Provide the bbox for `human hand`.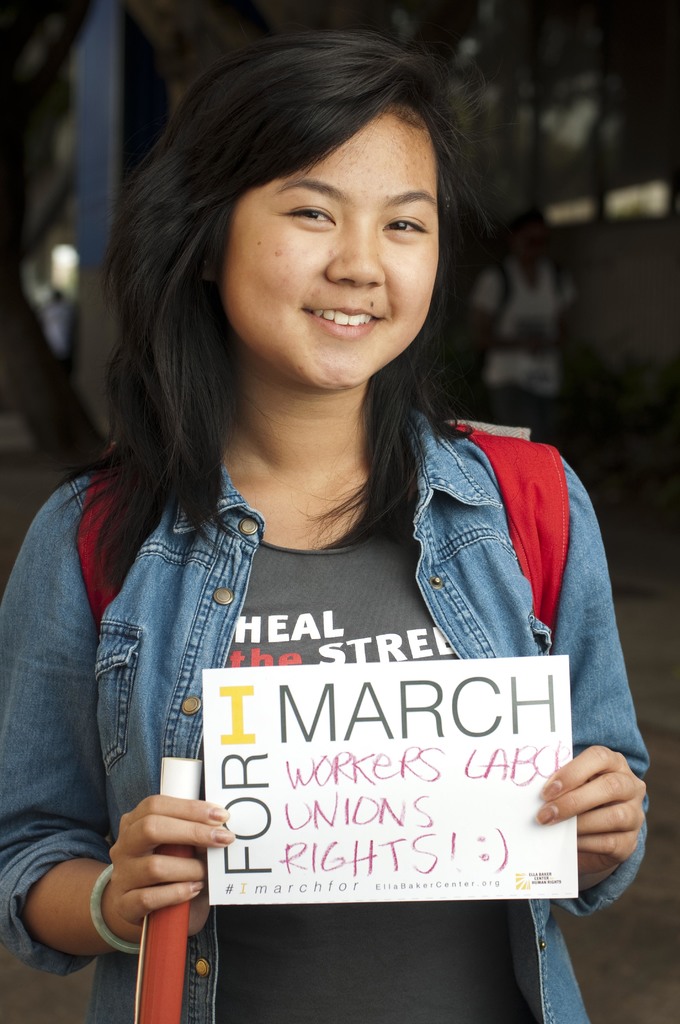
pyautogui.locateOnScreen(548, 730, 670, 849).
